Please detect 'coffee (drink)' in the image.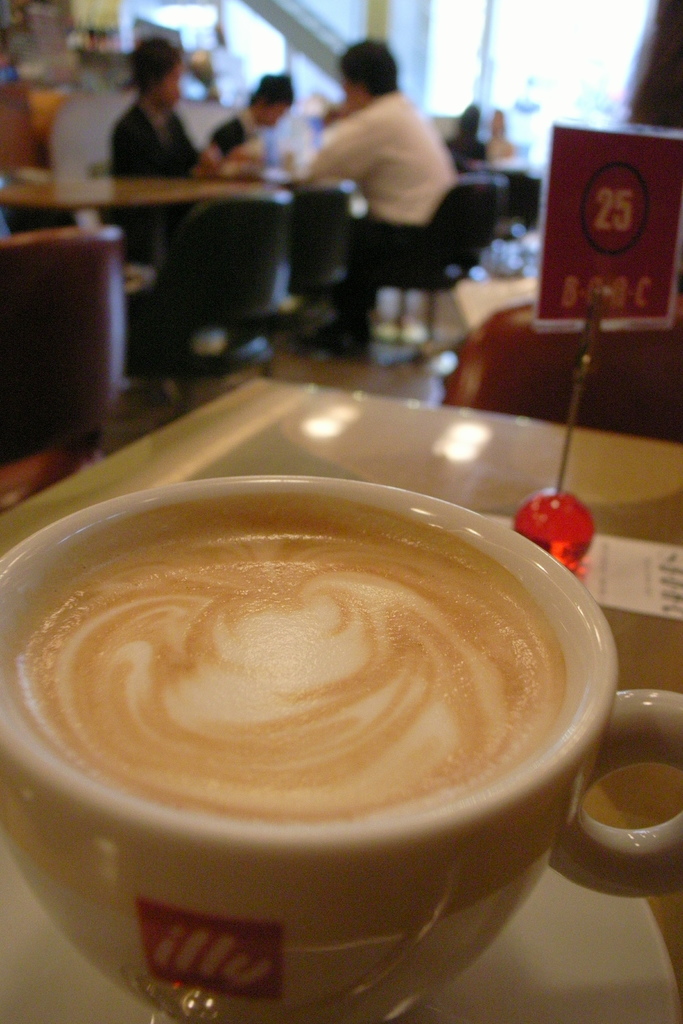
box(21, 518, 570, 824).
